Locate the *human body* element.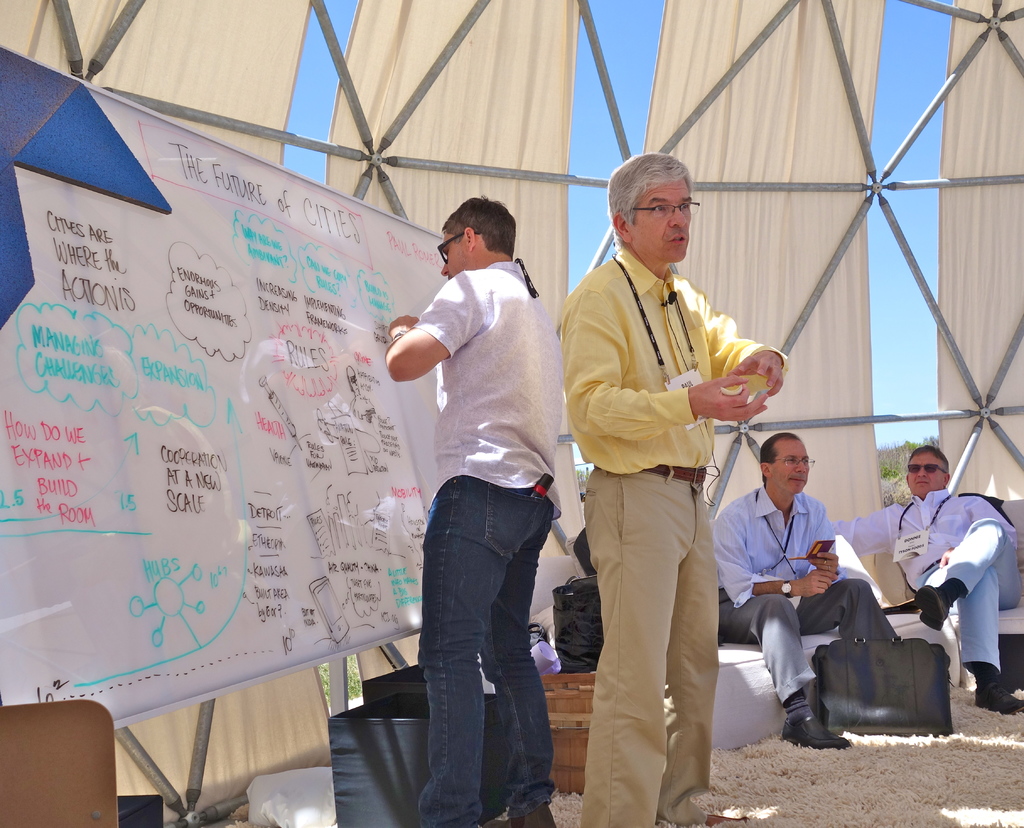
Element bbox: (371,191,570,827).
